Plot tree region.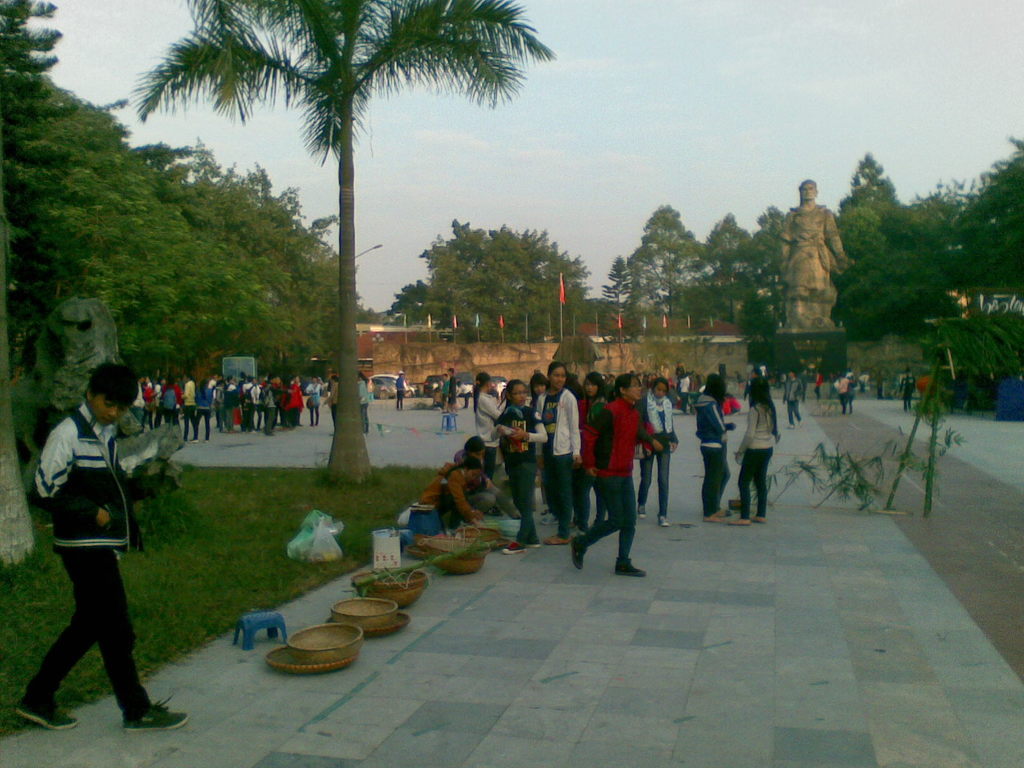
Plotted at [left=708, top=209, right=752, bottom=329].
